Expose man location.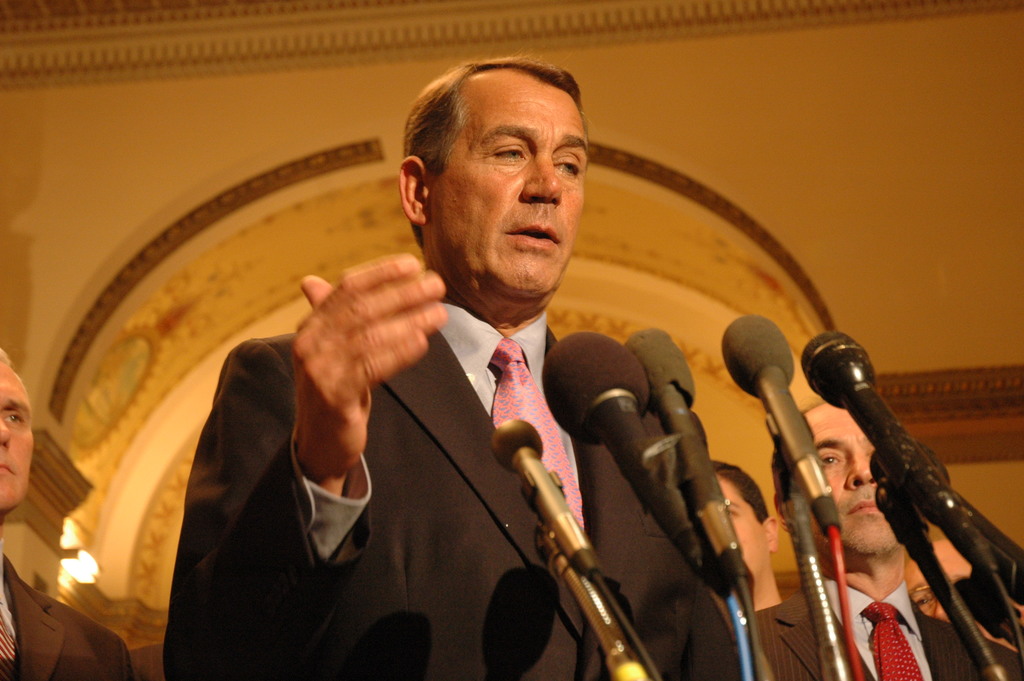
Exposed at bbox(711, 461, 788, 608).
